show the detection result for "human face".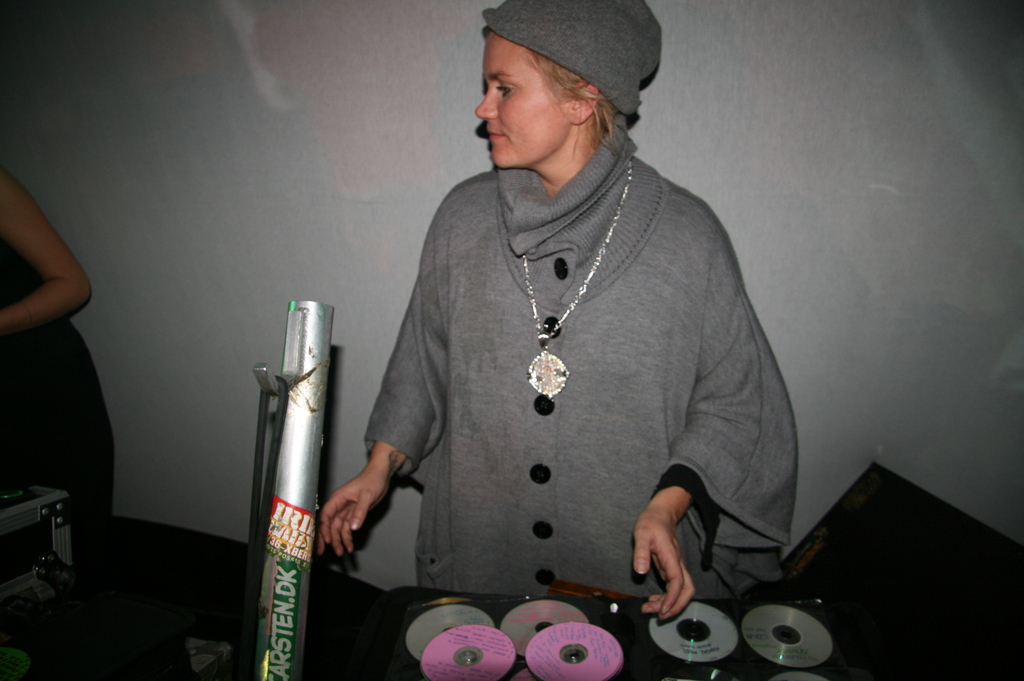
<box>474,32,560,167</box>.
